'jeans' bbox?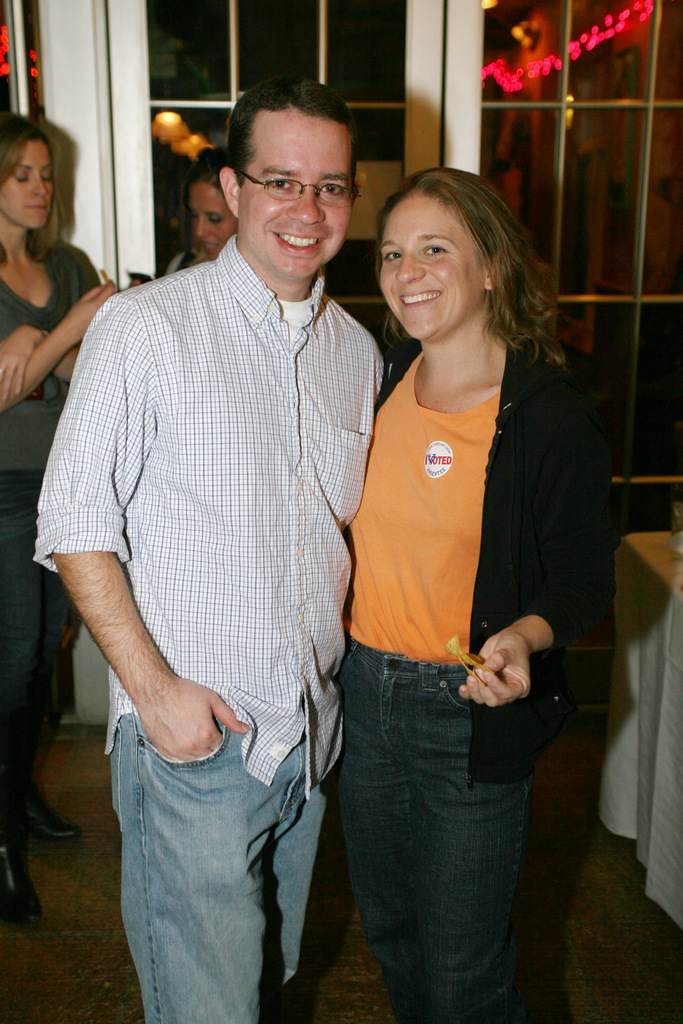
select_region(136, 458, 574, 1023)
